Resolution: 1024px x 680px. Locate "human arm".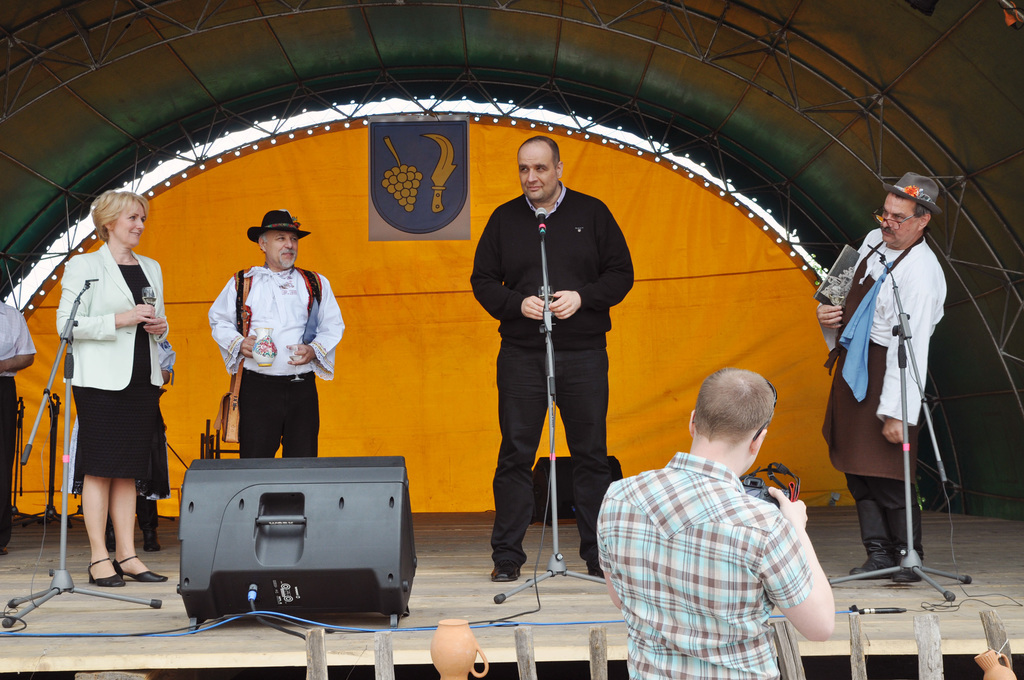
rect(278, 273, 349, 366).
